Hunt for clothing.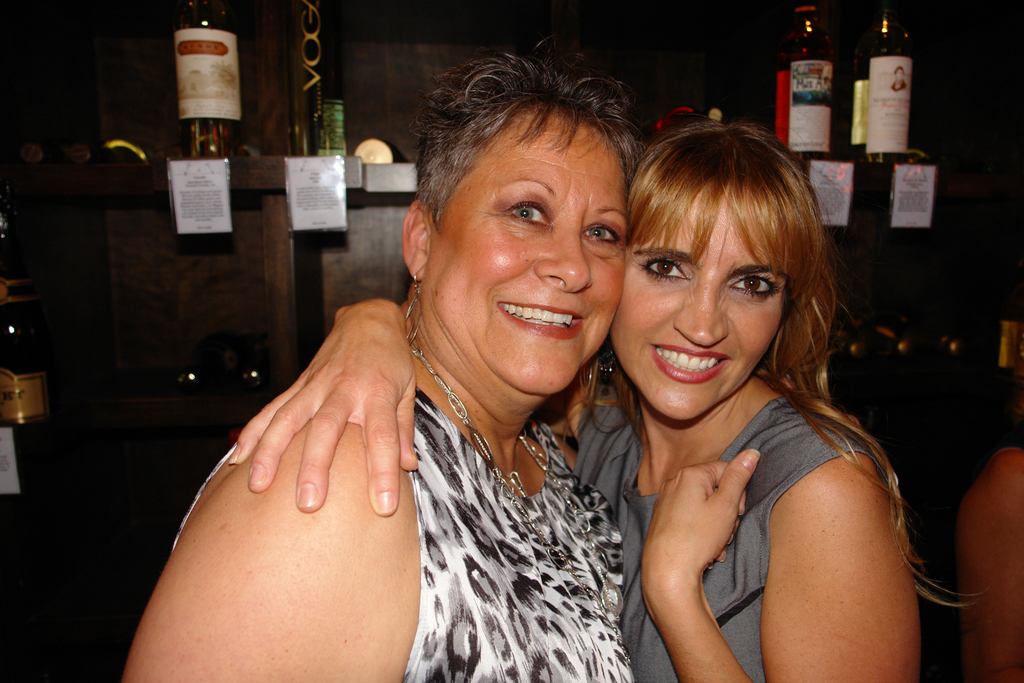
Hunted down at <box>568,354,888,682</box>.
